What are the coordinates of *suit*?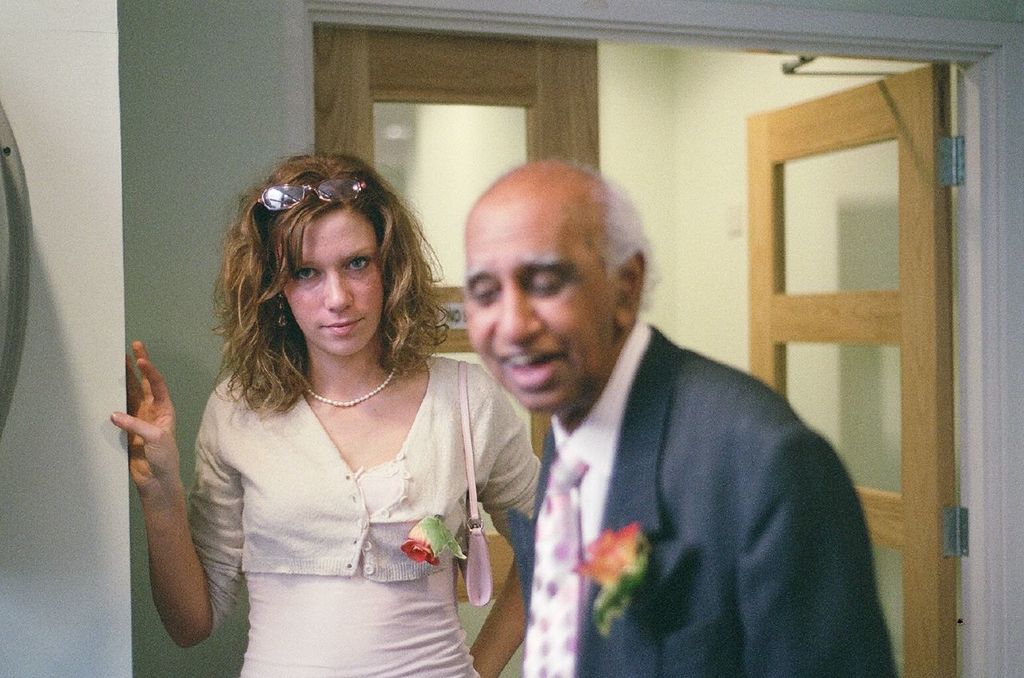
rect(526, 322, 899, 677).
